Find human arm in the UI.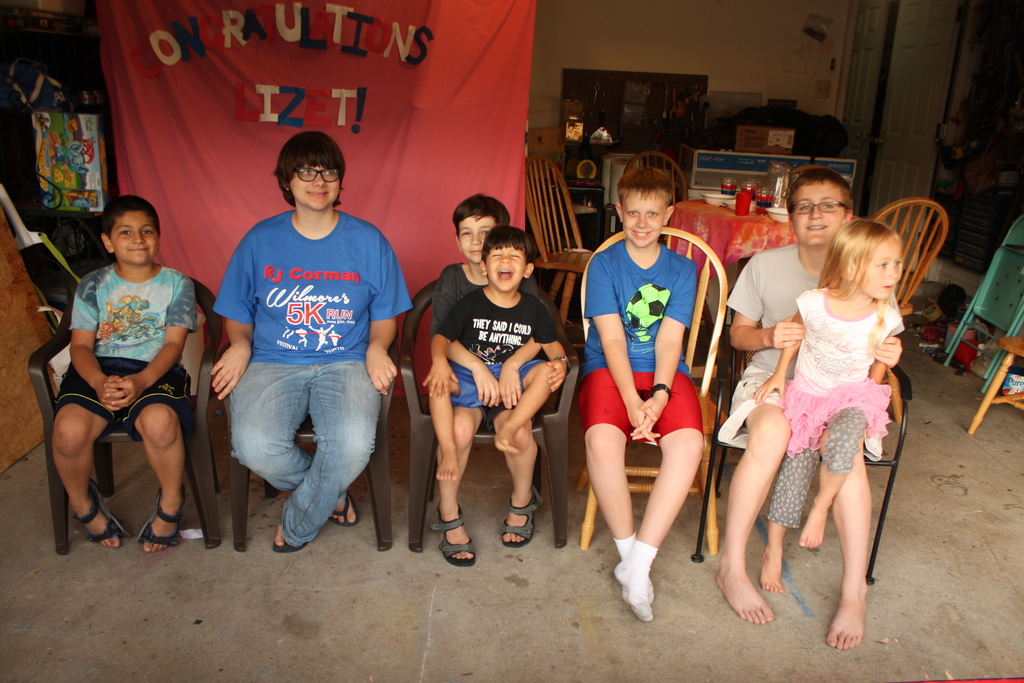
UI element at 584 260 660 440.
